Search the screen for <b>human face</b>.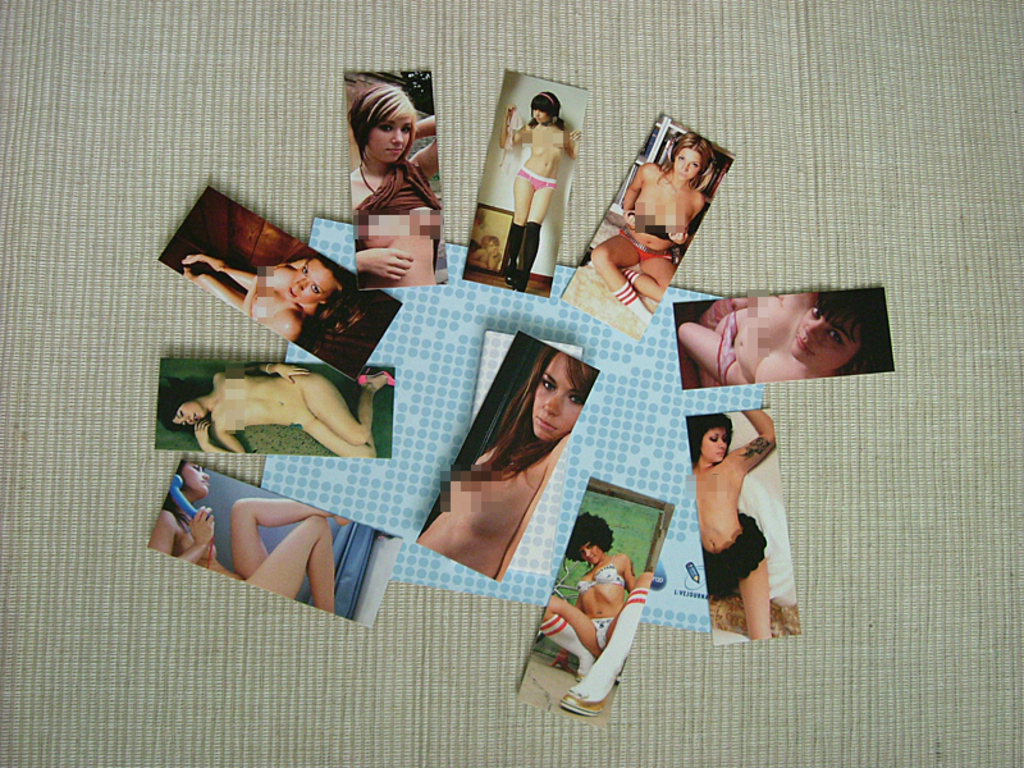
Found at x1=369 y1=104 x2=416 y2=161.
